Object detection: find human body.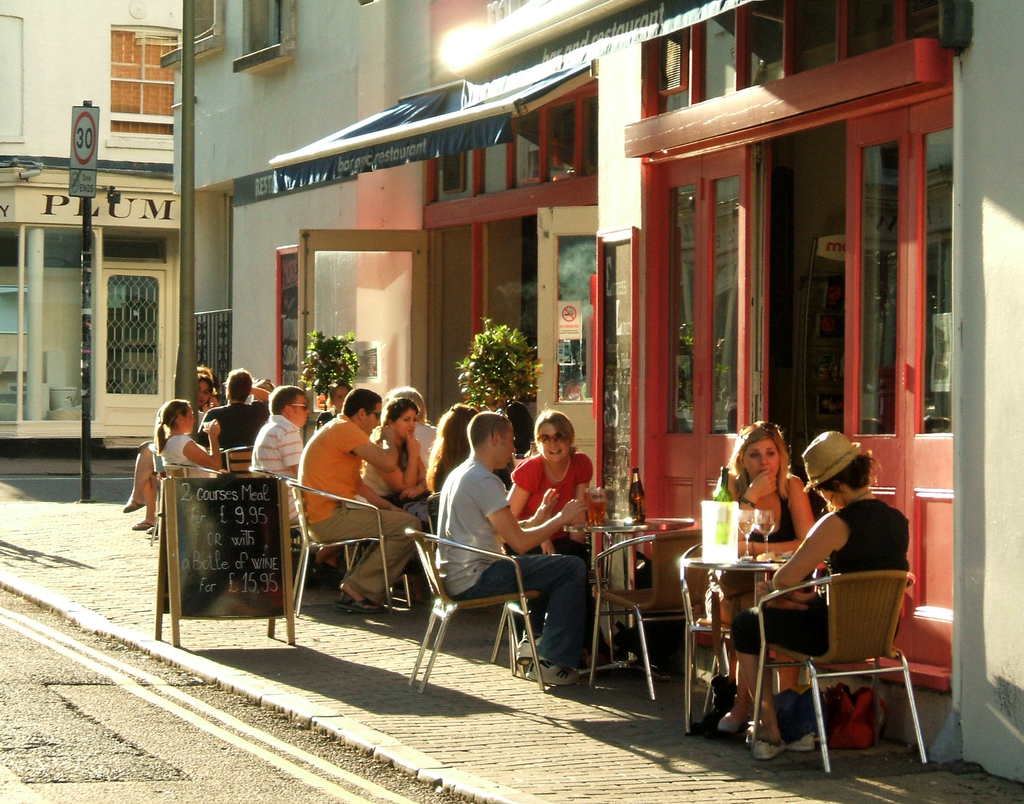
[511, 454, 598, 523].
